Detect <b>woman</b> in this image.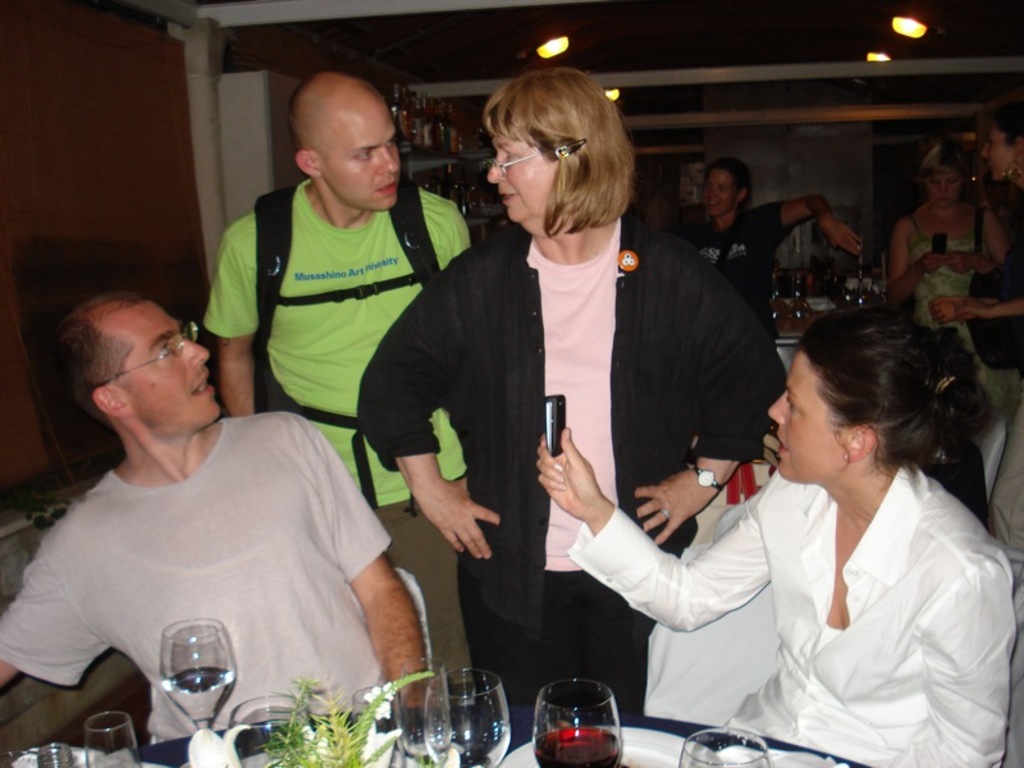
Detection: (left=887, top=127, right=1002, bottom=361).
